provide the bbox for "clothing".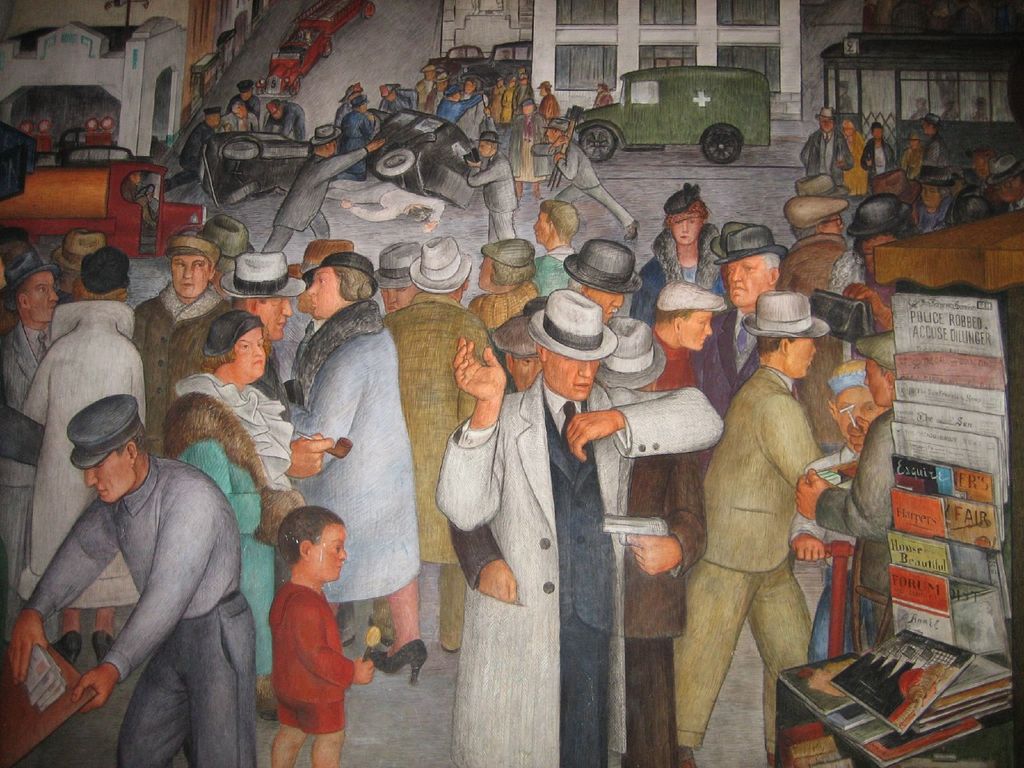
{"x1": 119, "y1": 585, "x2": 255, "y2": 767}.
